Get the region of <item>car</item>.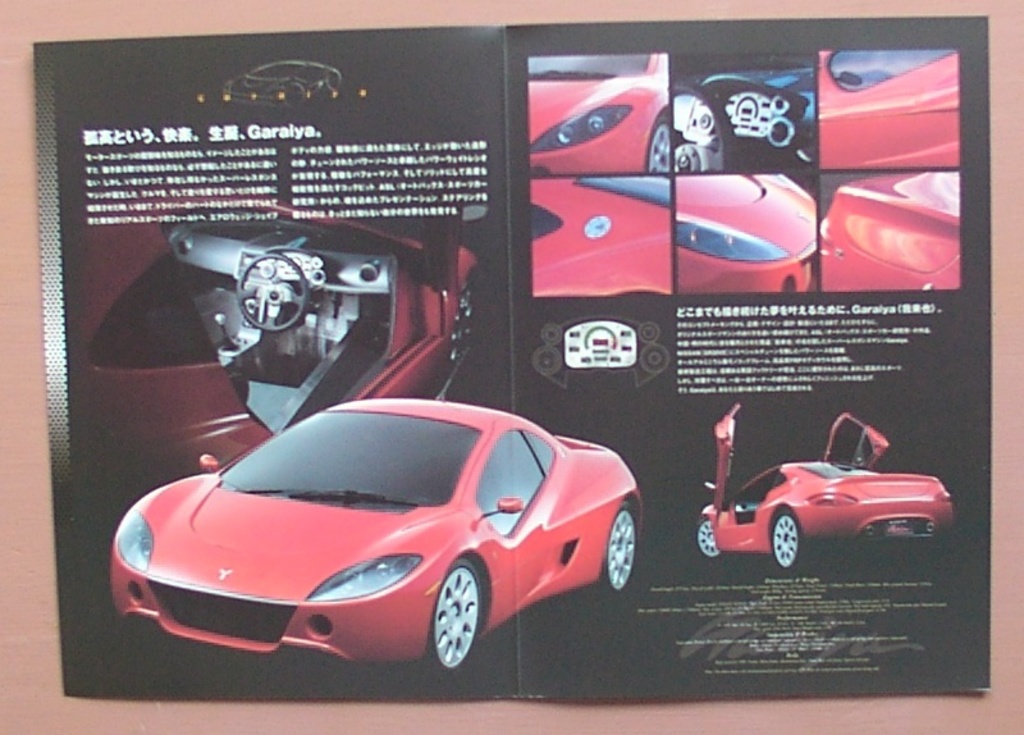
104/396/671/680.
